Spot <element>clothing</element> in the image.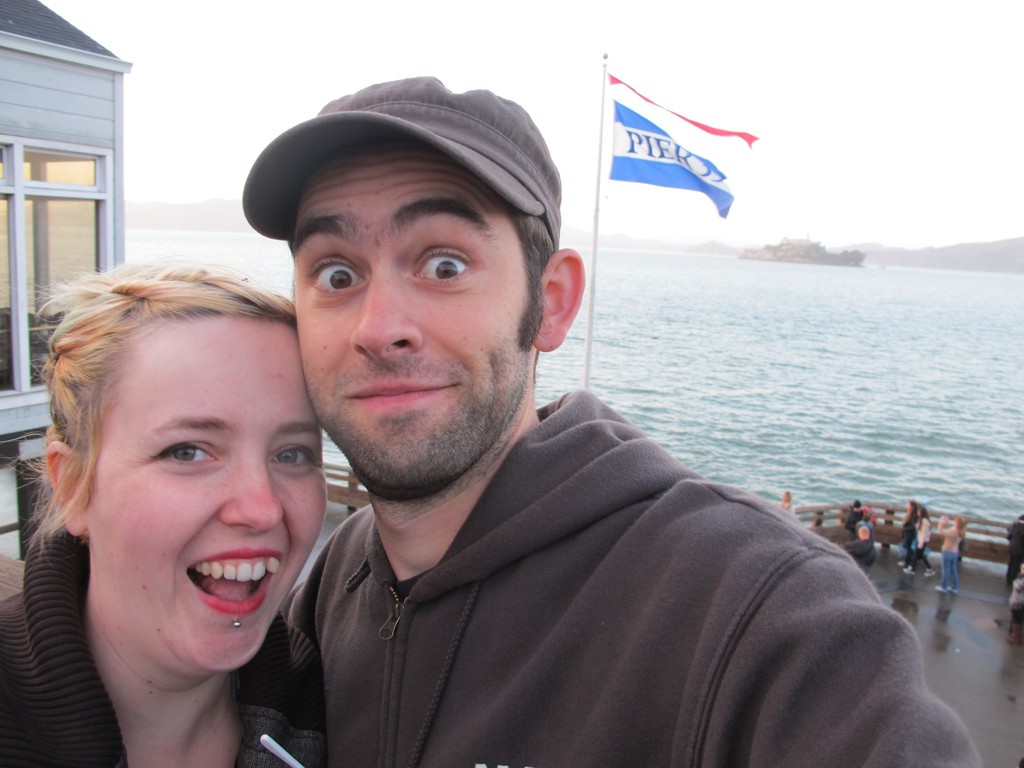
<element>clothing</element> found at <box>842,540,874,569</box>.
